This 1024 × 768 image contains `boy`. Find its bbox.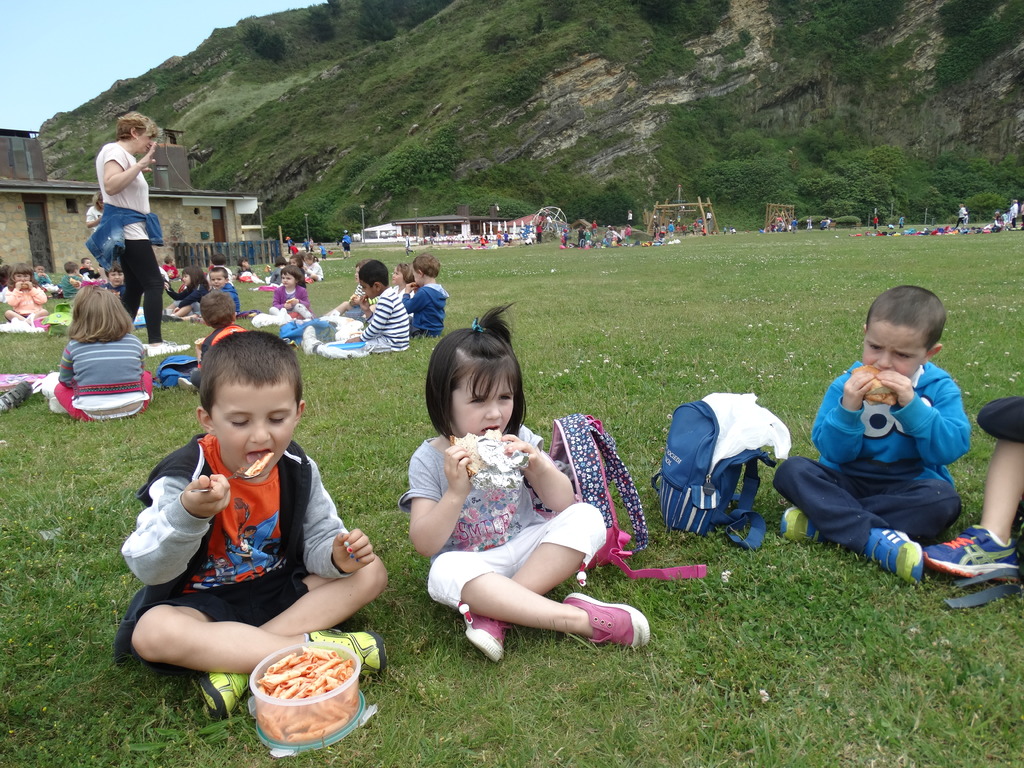
<box>31,256,54,297</box>.
